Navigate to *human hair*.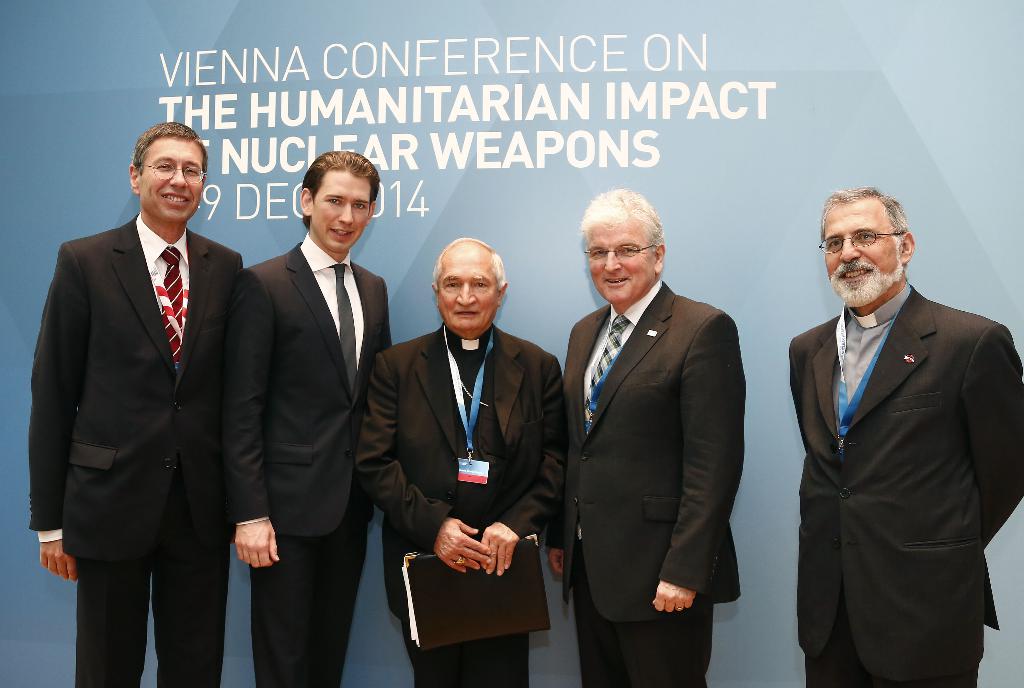
Navigation target: 298,150,381,230.
